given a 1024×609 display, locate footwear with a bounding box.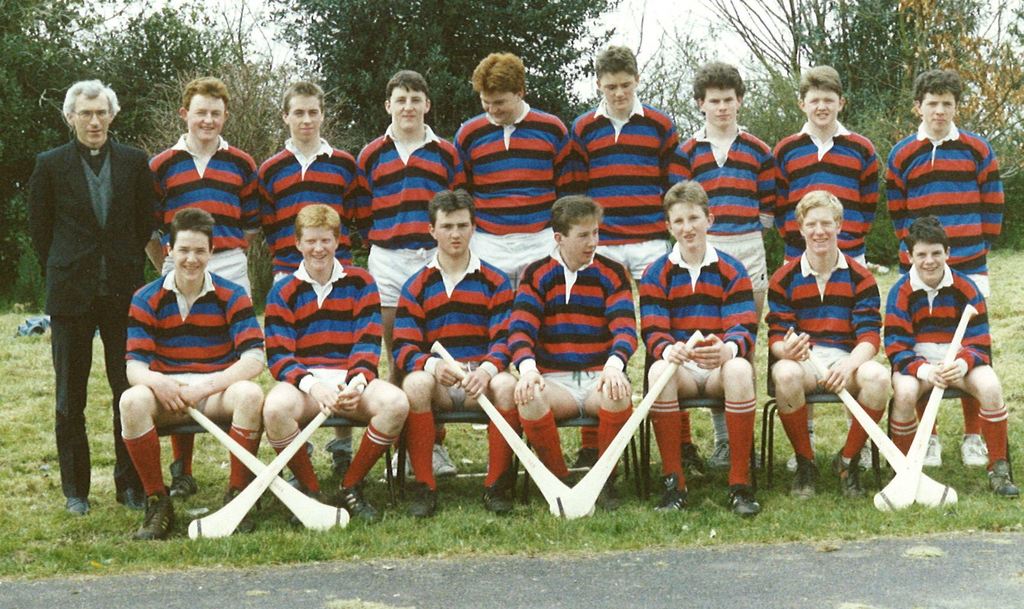
Located: box=[131, 491, 175, 541].
